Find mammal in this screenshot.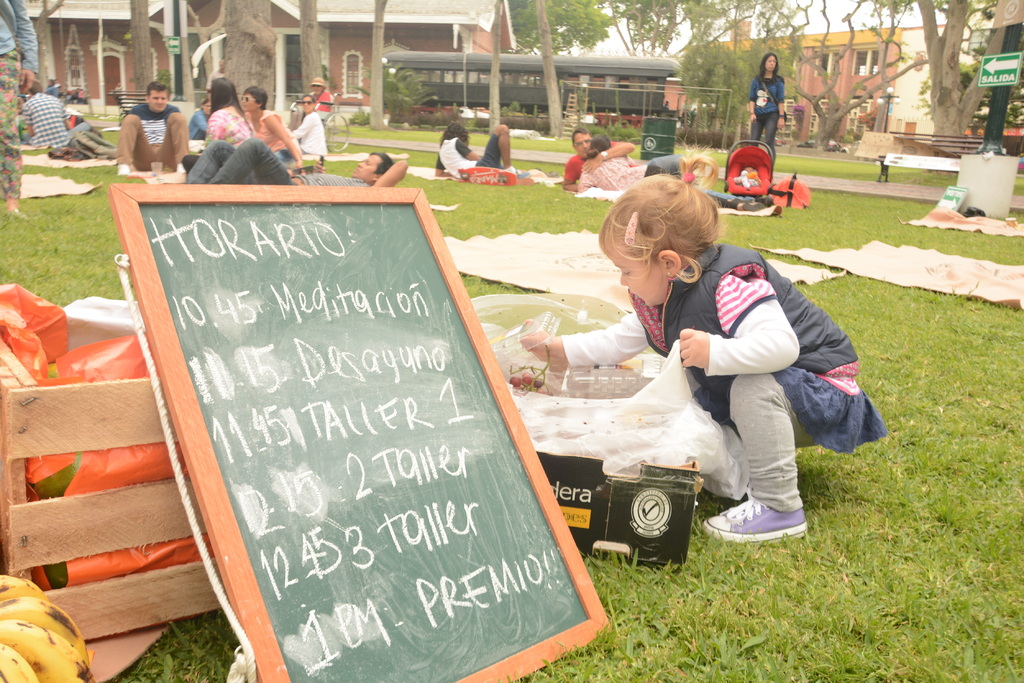
The bounding box for mammal is x1=44 y1=76 x2=55 y2=97.
